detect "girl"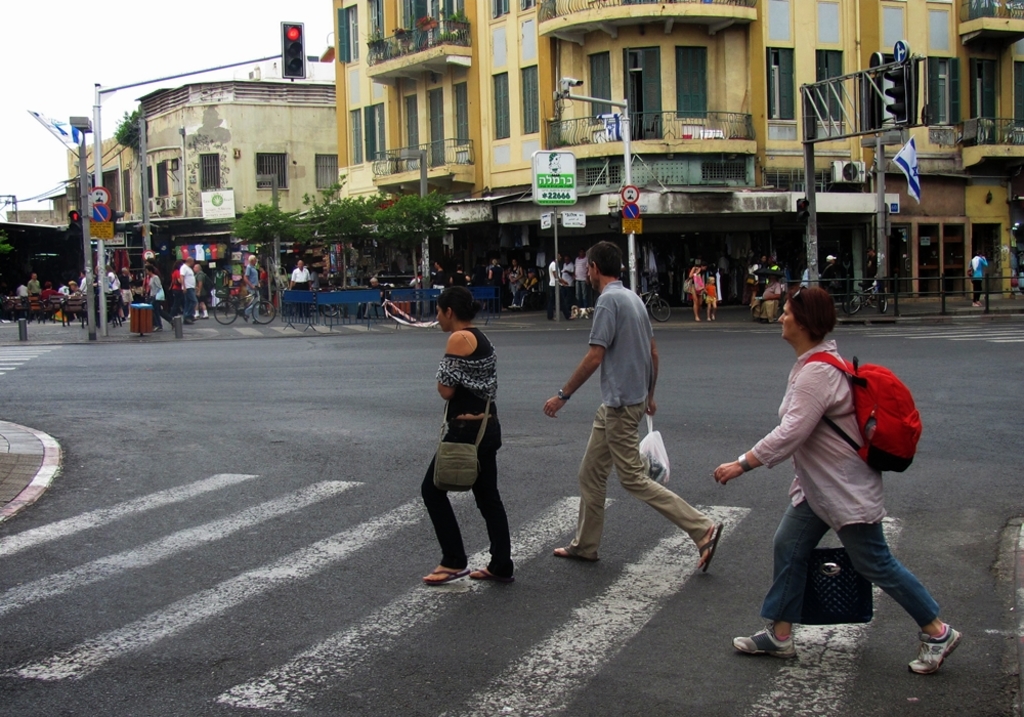
(left=702, top=276, right=717, bottom=322)
